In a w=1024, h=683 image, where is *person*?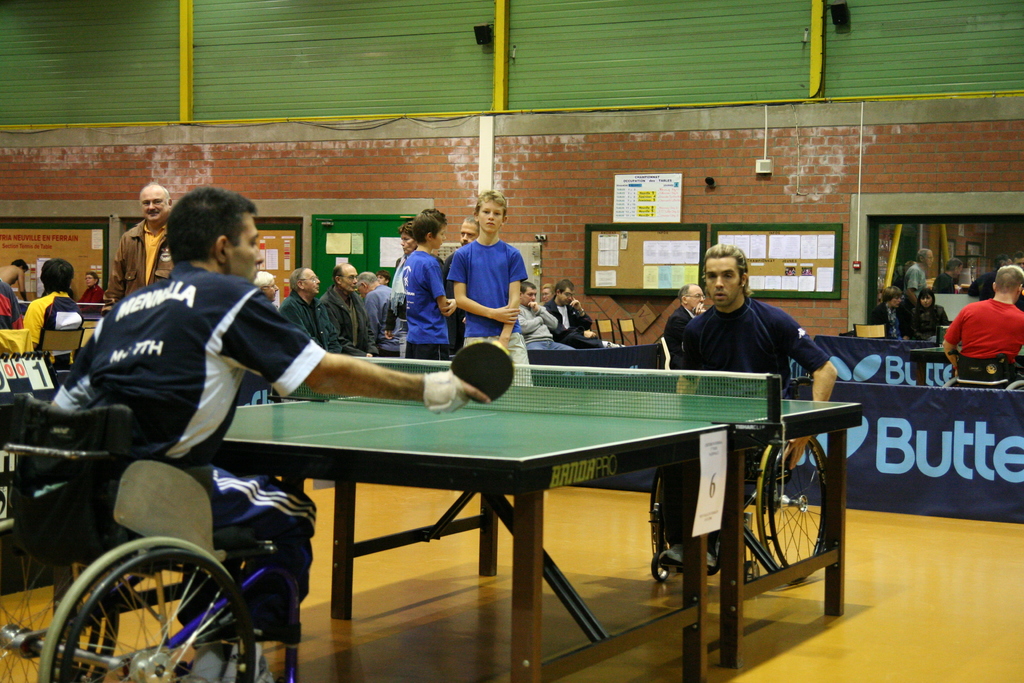
383, 219, 443, 339.
